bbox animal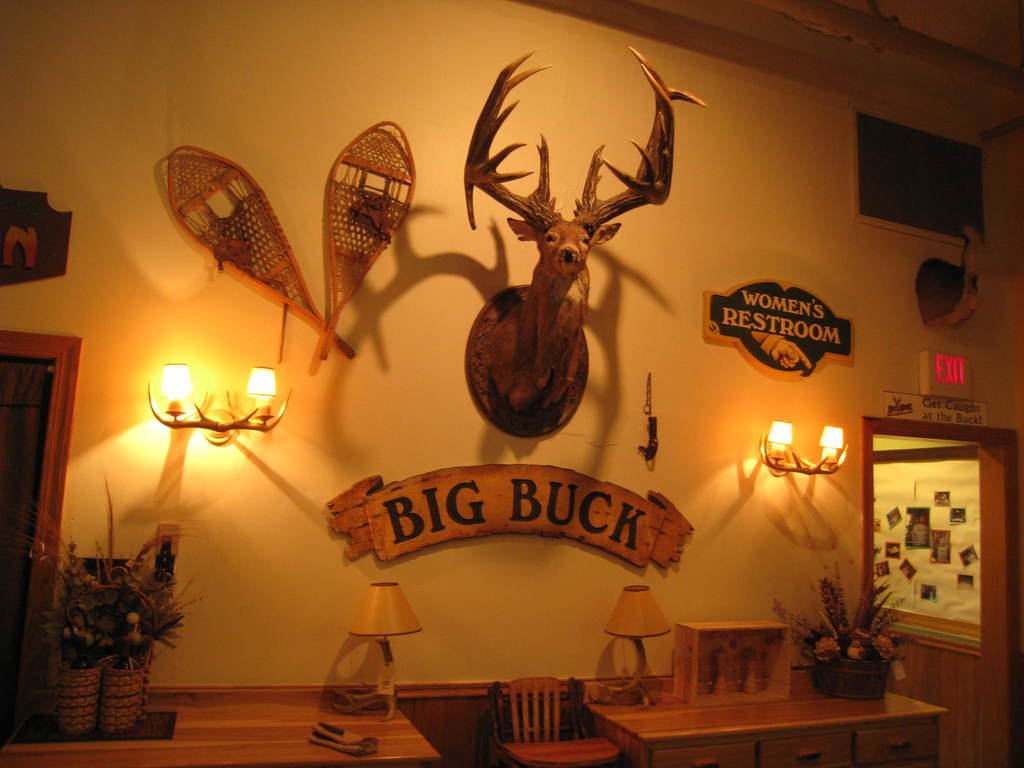
{"x1": 461, "y1": 46, "x2": 710, "y2": 417}
